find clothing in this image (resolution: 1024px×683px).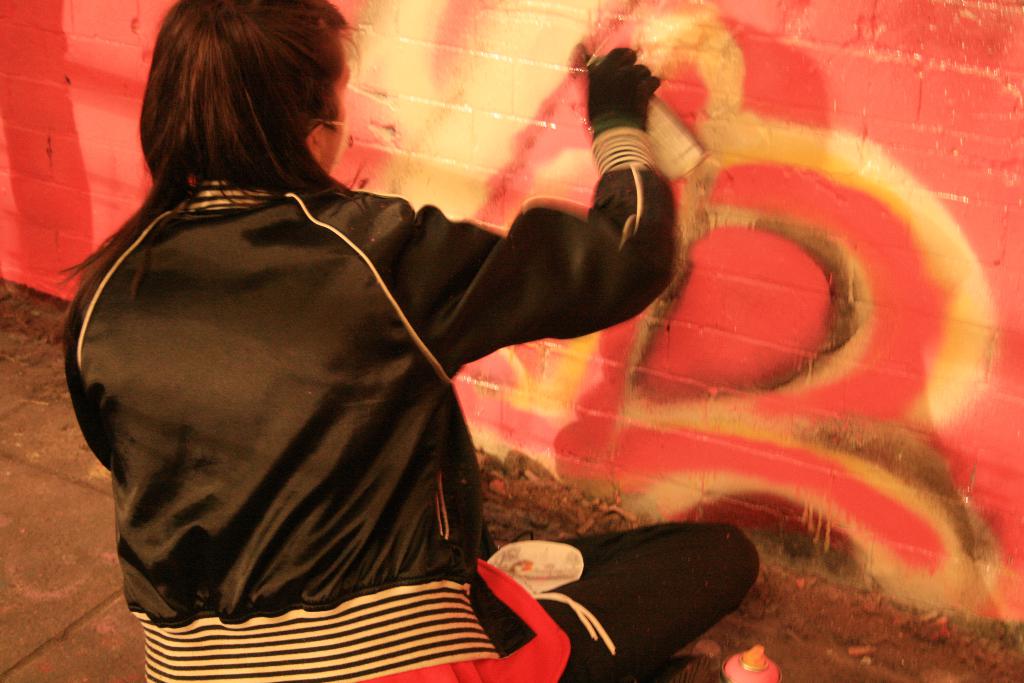
box(61, 115, 761, 682).
